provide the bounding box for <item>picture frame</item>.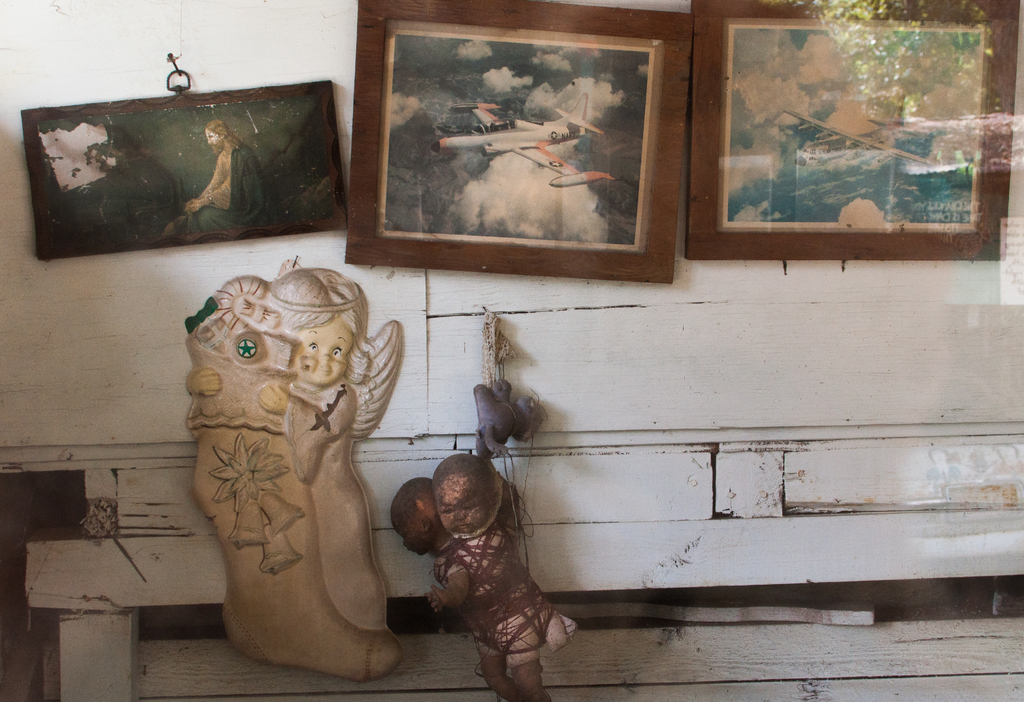
pyautogui.locateOnScreen(21, 79, 348, 259).
